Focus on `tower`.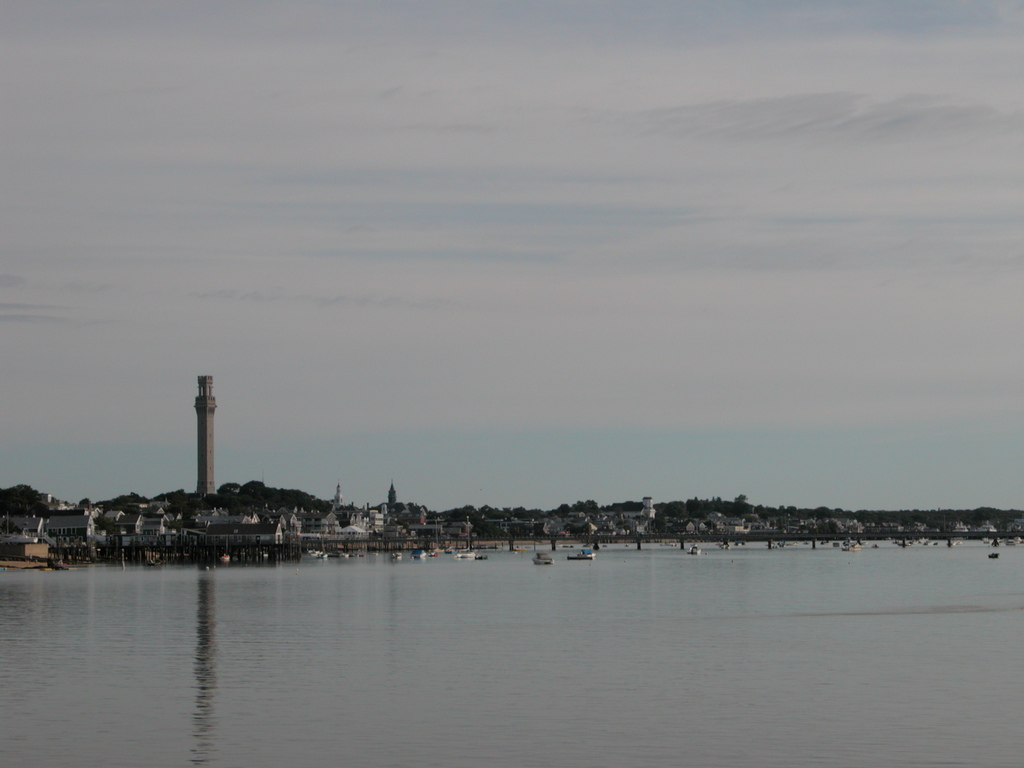
Focused at {"x1": 194, "y1": 374, "x2": 218, "y2": 494}.
